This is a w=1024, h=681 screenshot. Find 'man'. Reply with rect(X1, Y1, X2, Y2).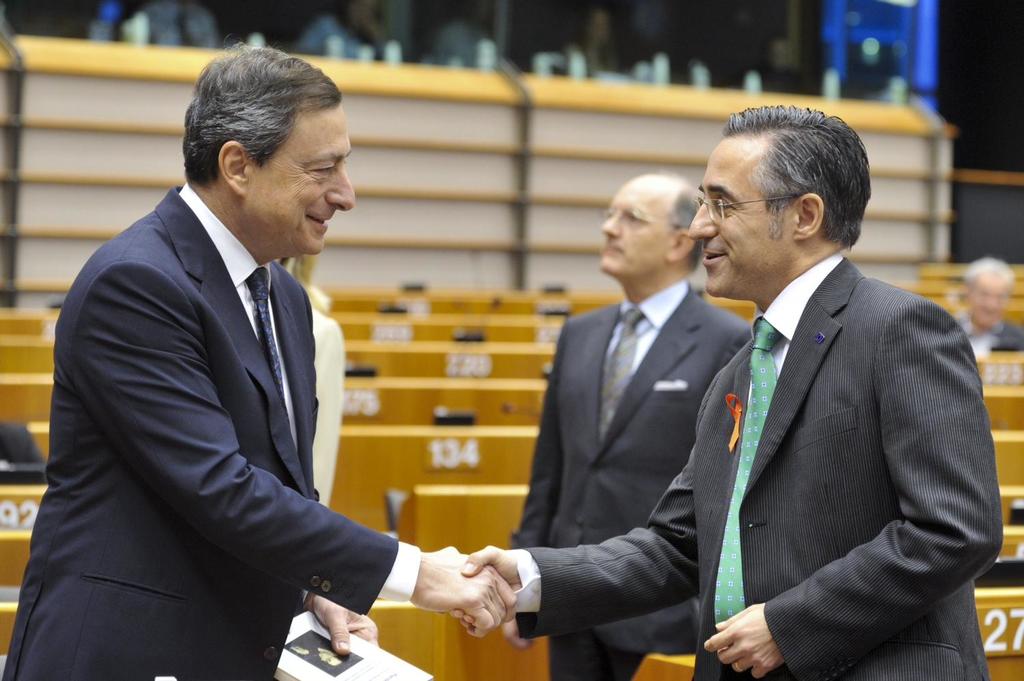
rect(0, 31, 520, 680).
